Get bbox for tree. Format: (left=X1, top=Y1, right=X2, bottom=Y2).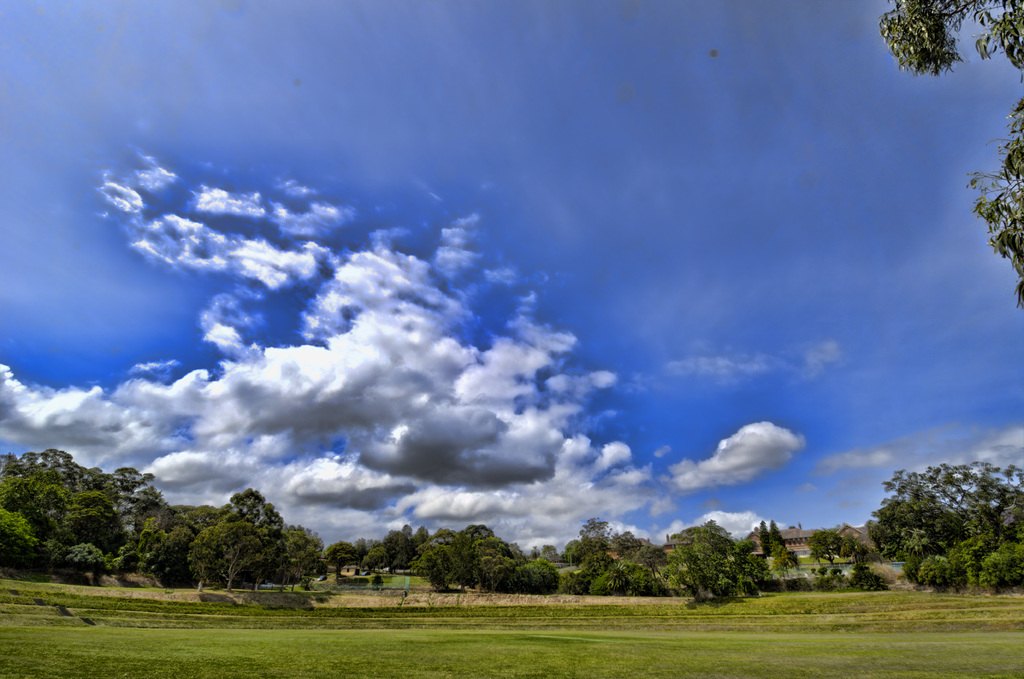
(left=902, top=550, right=967, bottom=591).
